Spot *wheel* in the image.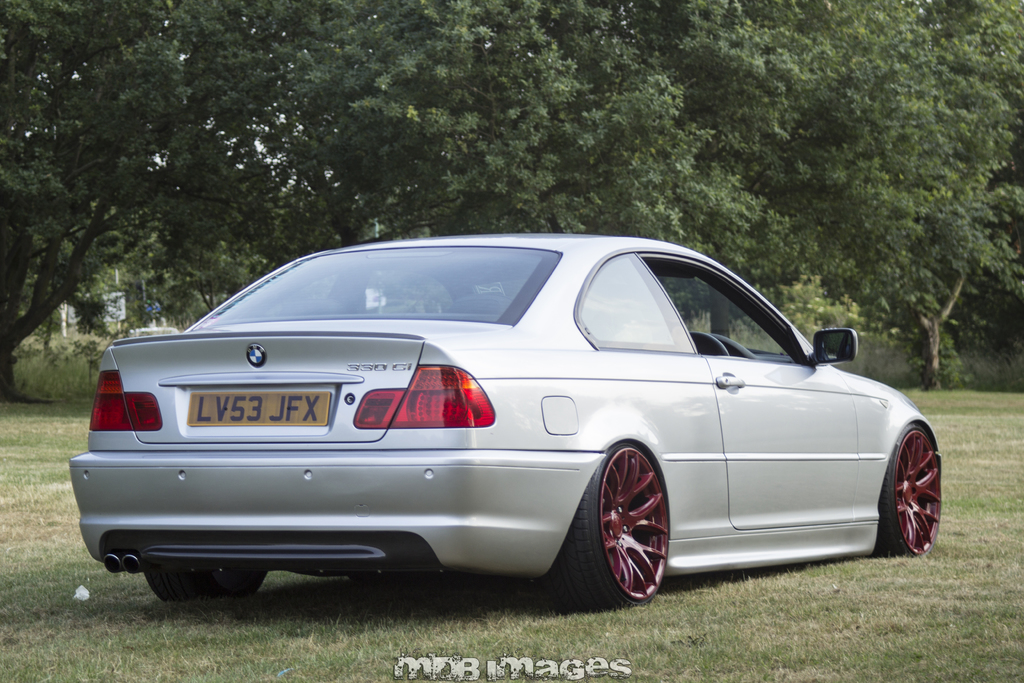
*wheel* found at l=552, t=443, r=661, b=608.
